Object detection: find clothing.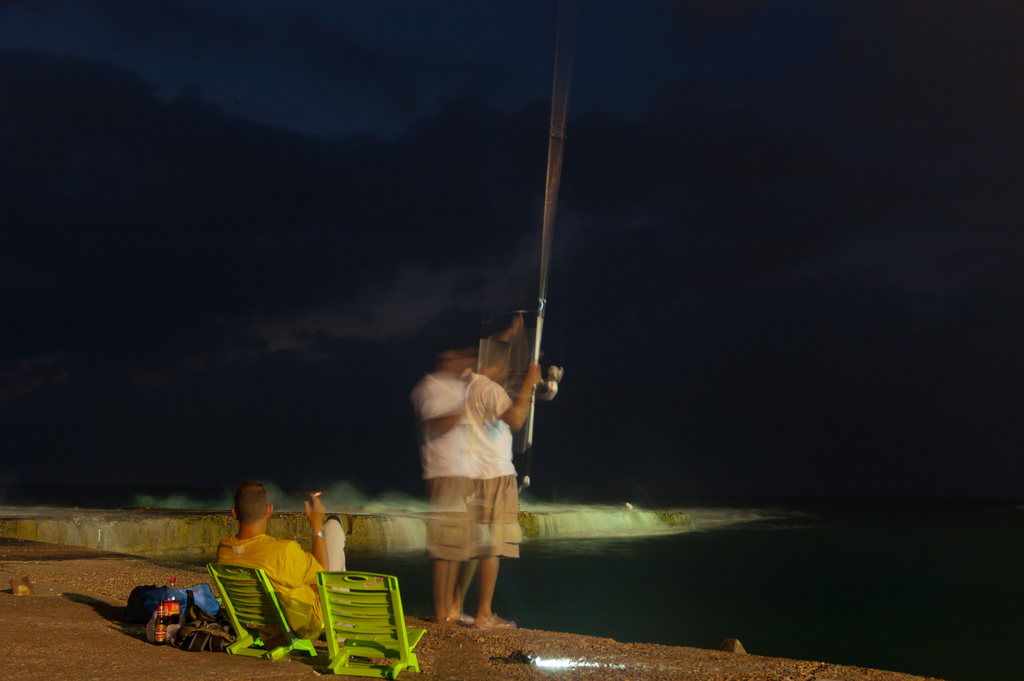
l=415, t=355, r=540, b=601.
